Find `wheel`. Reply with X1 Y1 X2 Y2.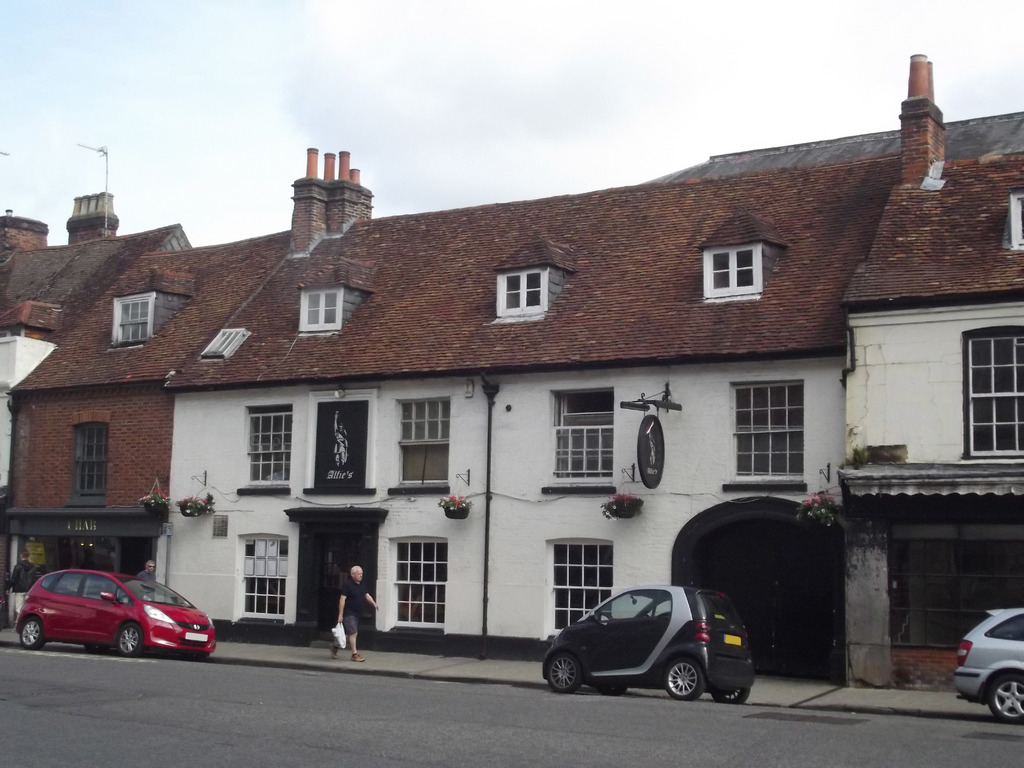
661 655 707 702.
